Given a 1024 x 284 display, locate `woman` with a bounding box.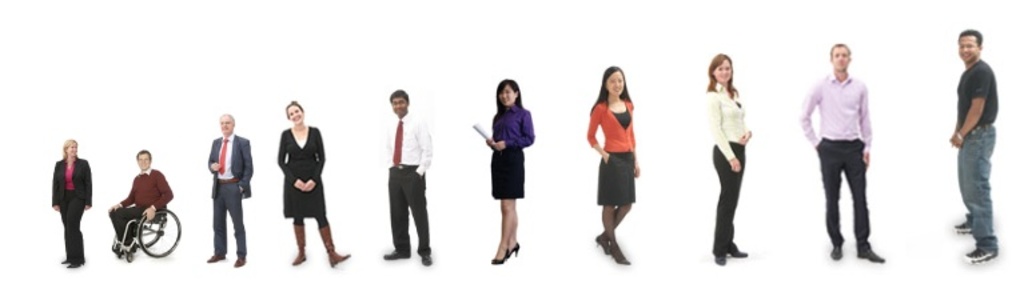
Located: rect(47, 135, 89, 267).
